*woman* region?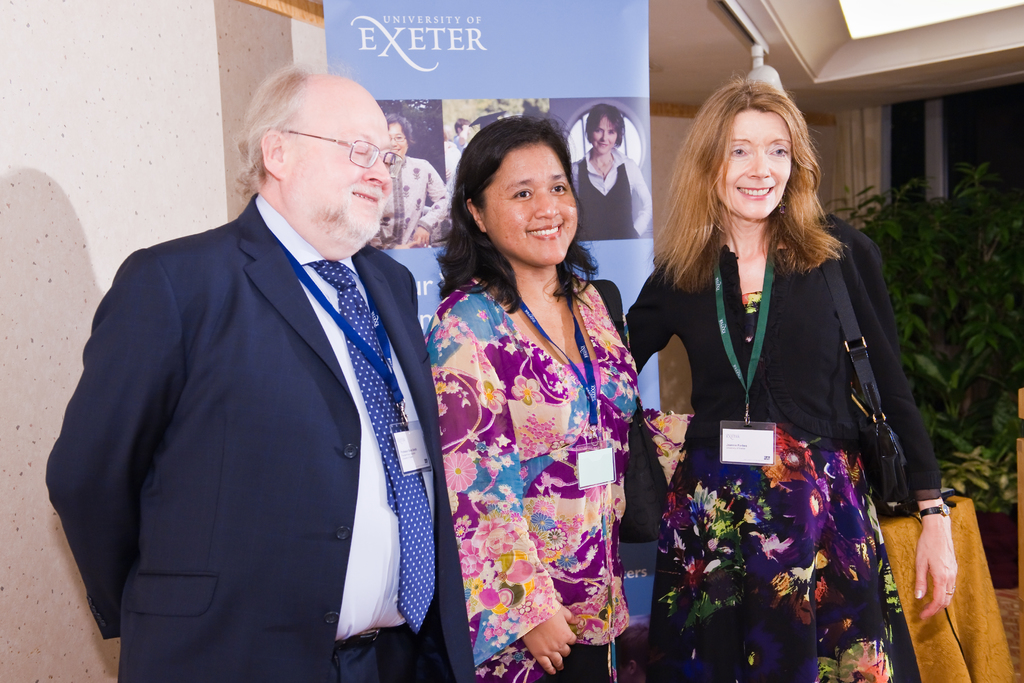
{"x1": 569, "y1": 103, "x2": 649, "y2": 239}
